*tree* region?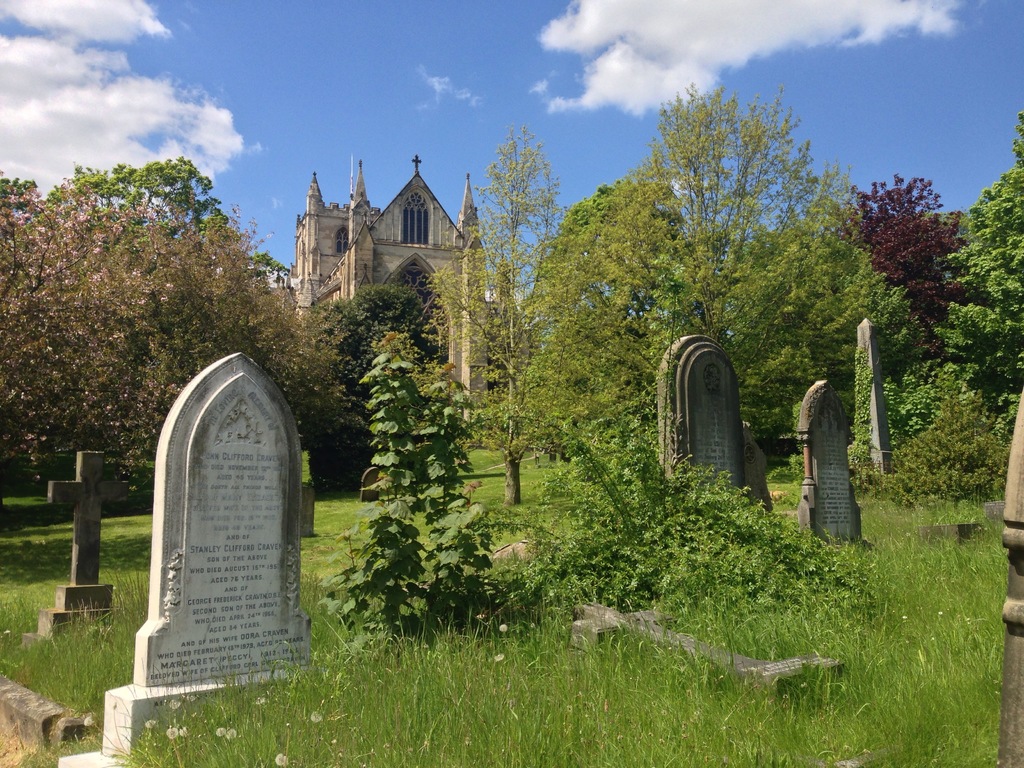
[831, 167, 971, 349]
